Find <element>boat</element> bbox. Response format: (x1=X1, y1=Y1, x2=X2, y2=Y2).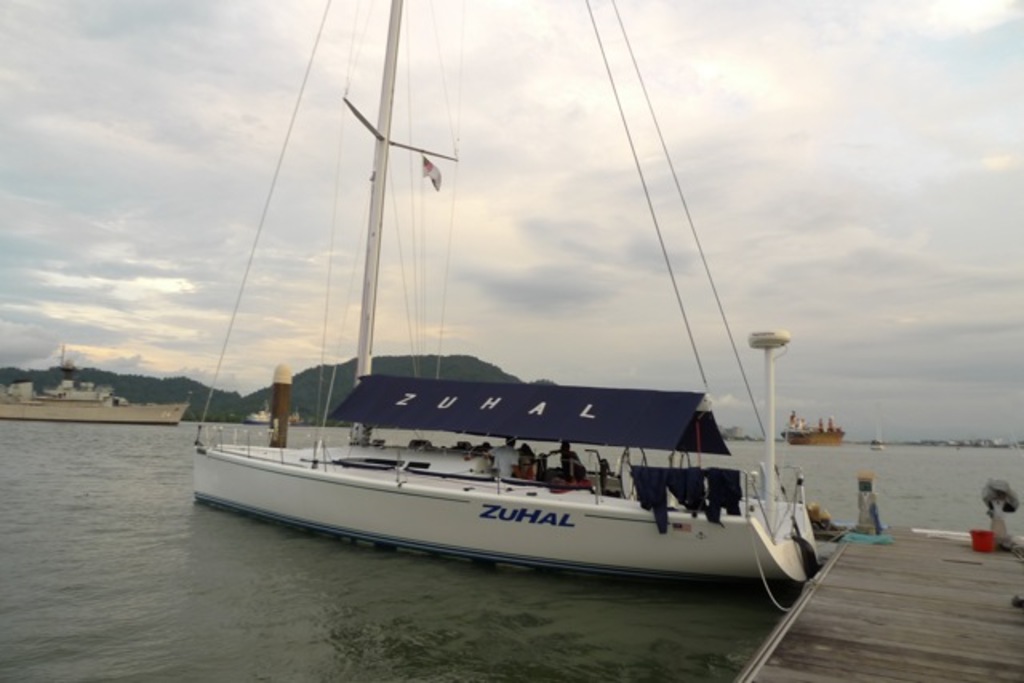
(x1=0, y1=363, x2=189, y2=425).
